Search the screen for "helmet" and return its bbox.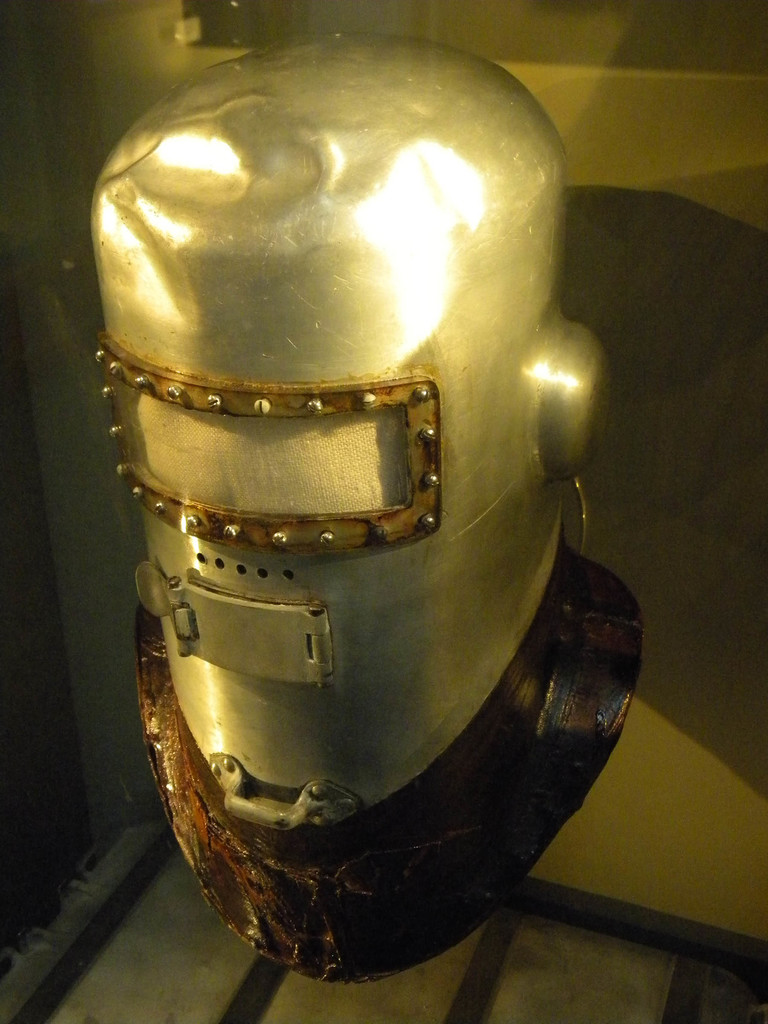
Found: detection(90, 31, 646, 985).
